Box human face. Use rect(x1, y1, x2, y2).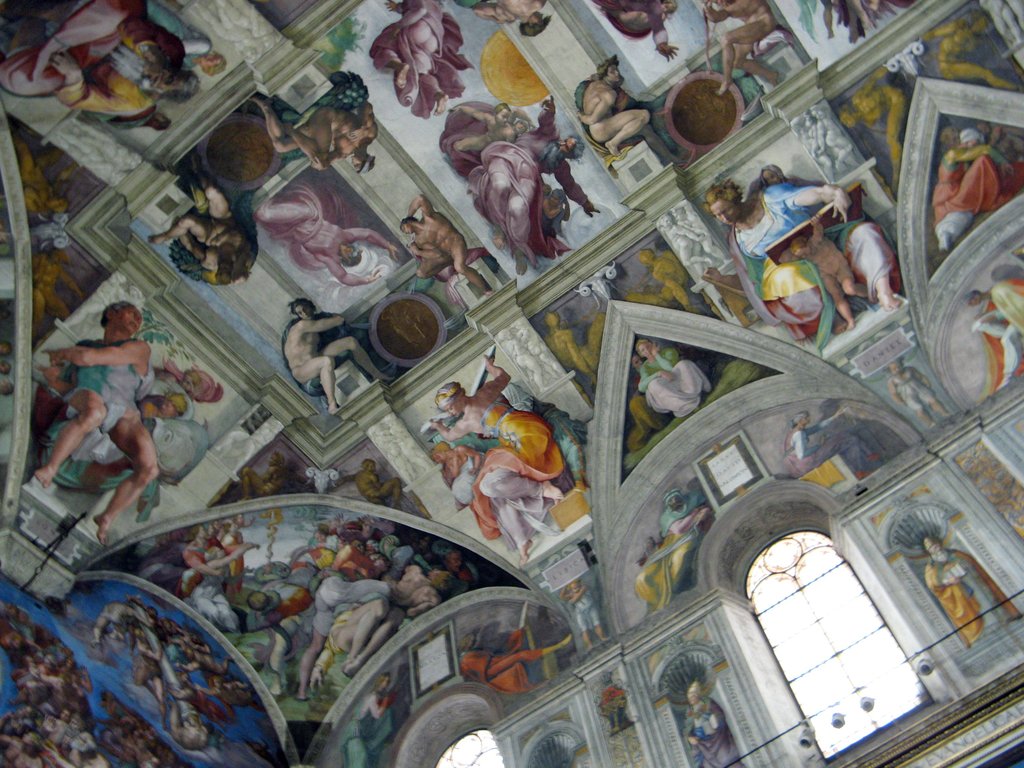
rect(554, 135, 573, 150).
